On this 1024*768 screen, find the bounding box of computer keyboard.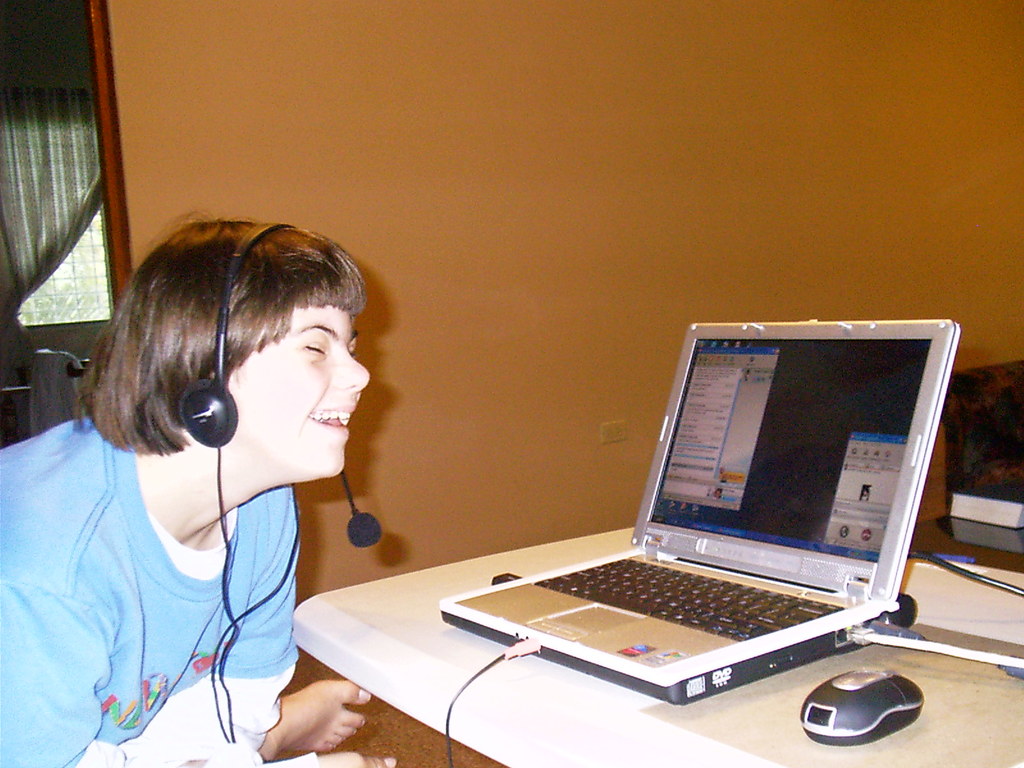
Bounding box: 531,553,845,643.
